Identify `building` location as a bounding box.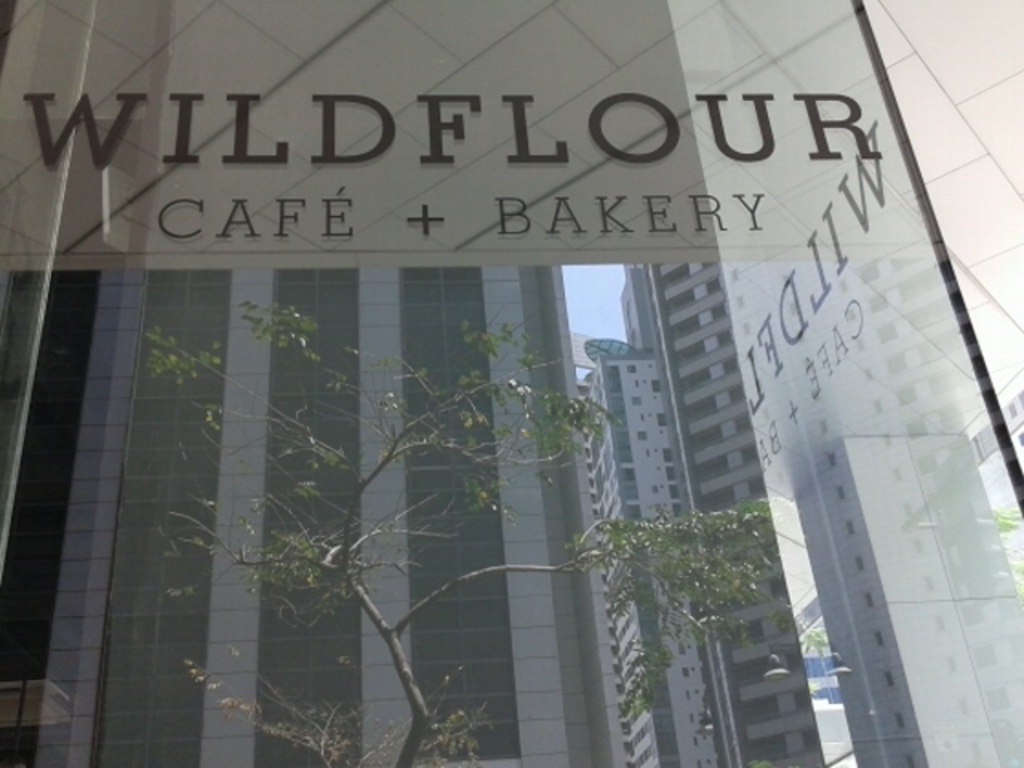
{"x1": 587, "y1": 253, "x2": 1023, "y2": 767}.
